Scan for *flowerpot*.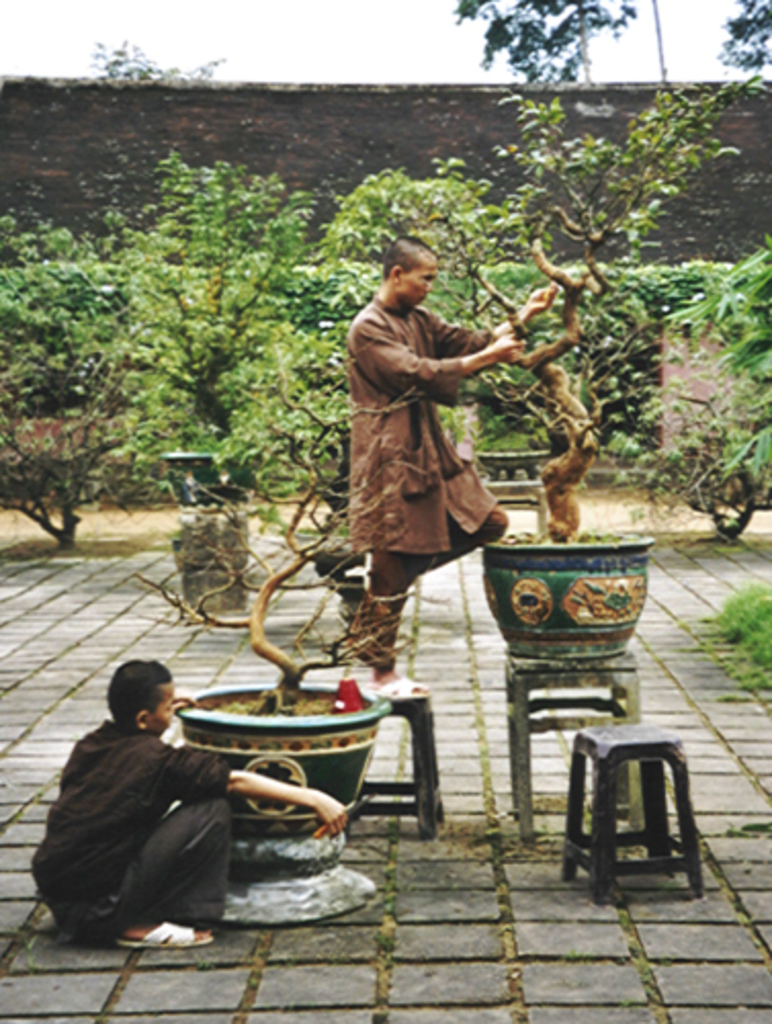
Scan result: rect(170, 510, 254, 616).
